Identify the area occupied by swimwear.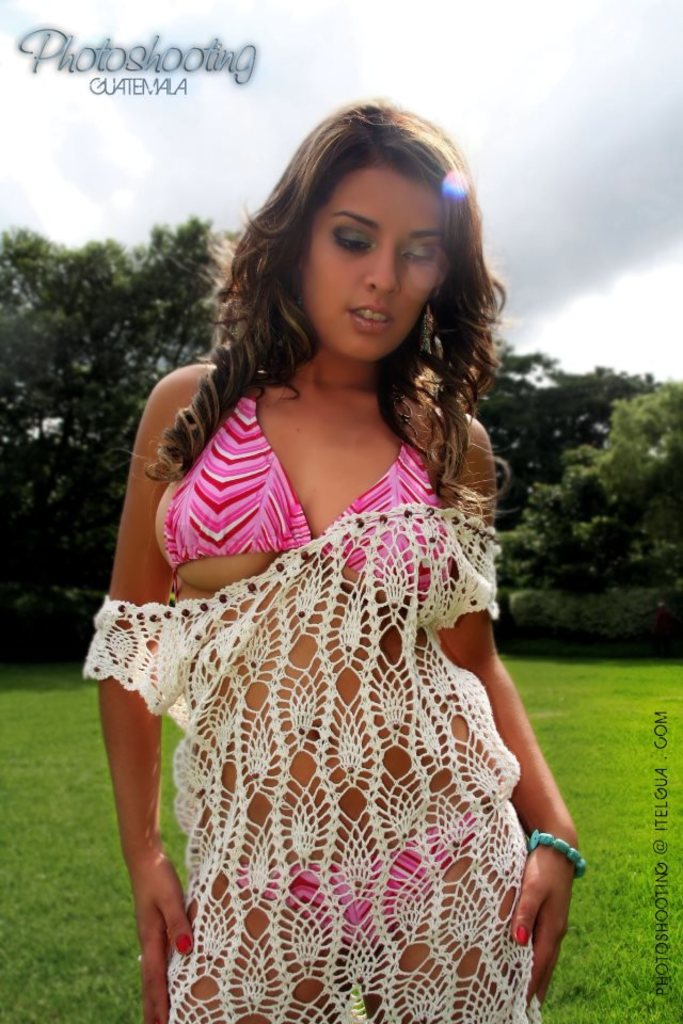
Area: locate(163, 379, 447, 601).
